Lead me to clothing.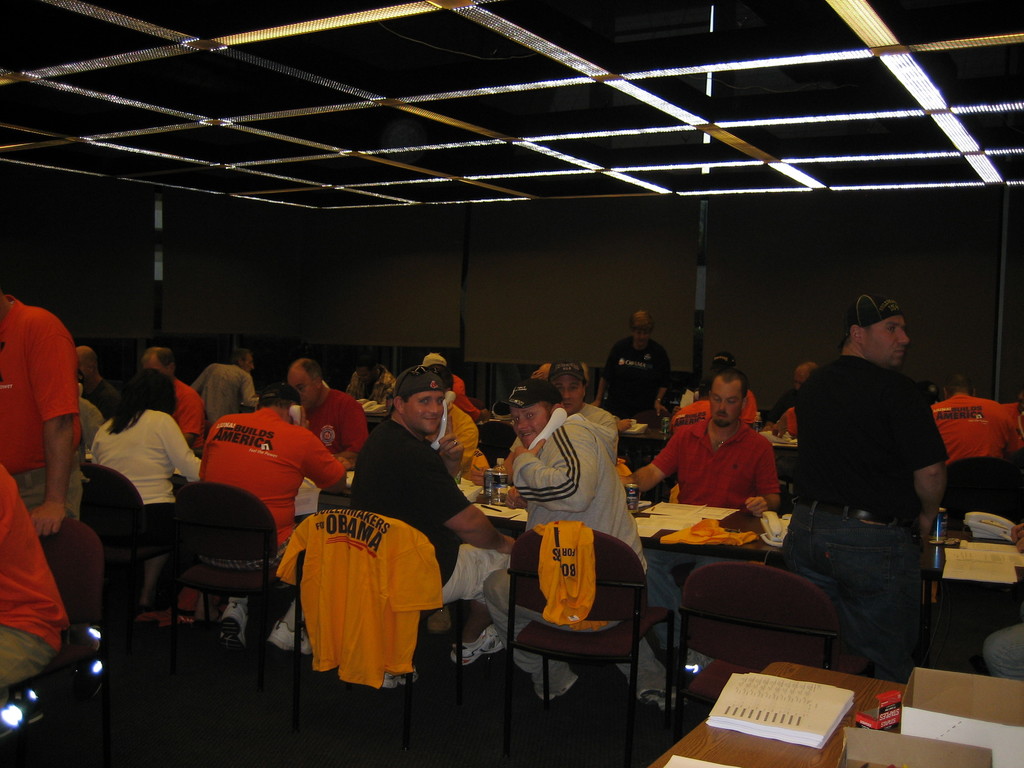
Lead to select_region(515, 406, 637, 556).
